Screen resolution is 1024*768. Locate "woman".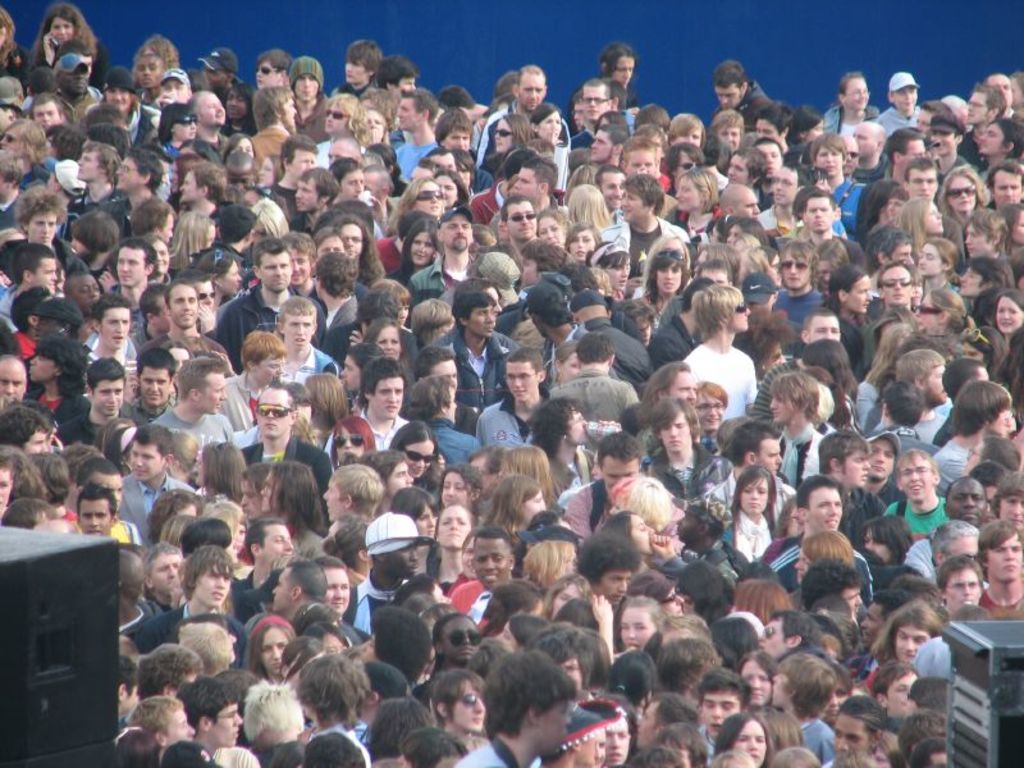
l=824, t=658, r=851, b=731.
